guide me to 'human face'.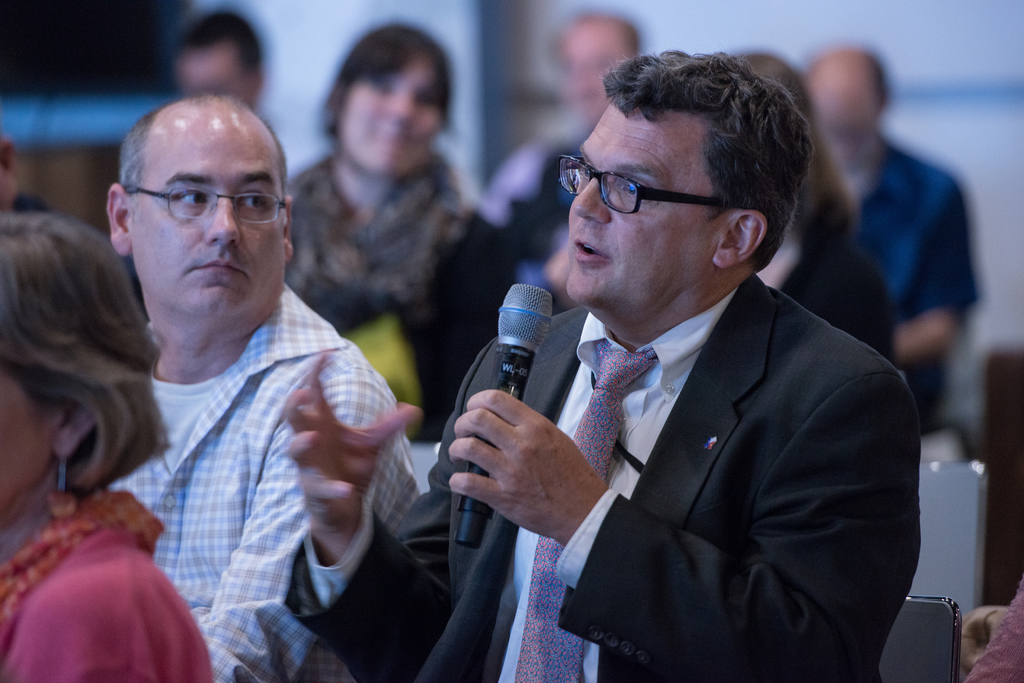
Guidance: box(556, 34, 625, 121).
